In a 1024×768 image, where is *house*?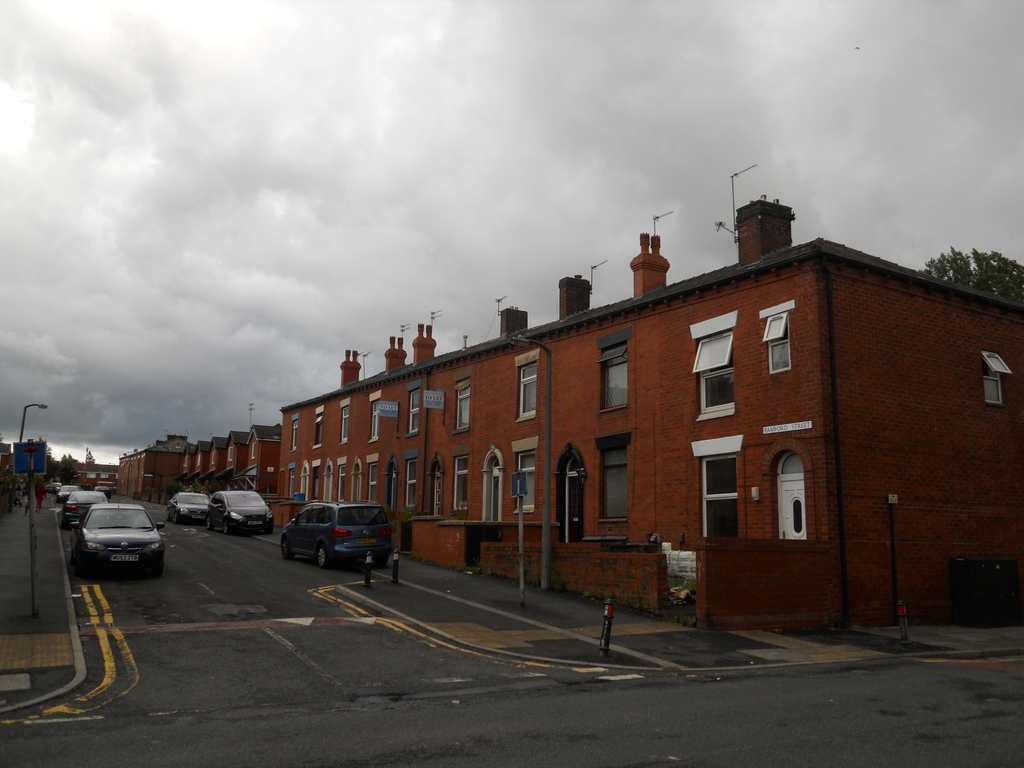
pyautogui.locateOnScreen(111, 429, 277, 500).
